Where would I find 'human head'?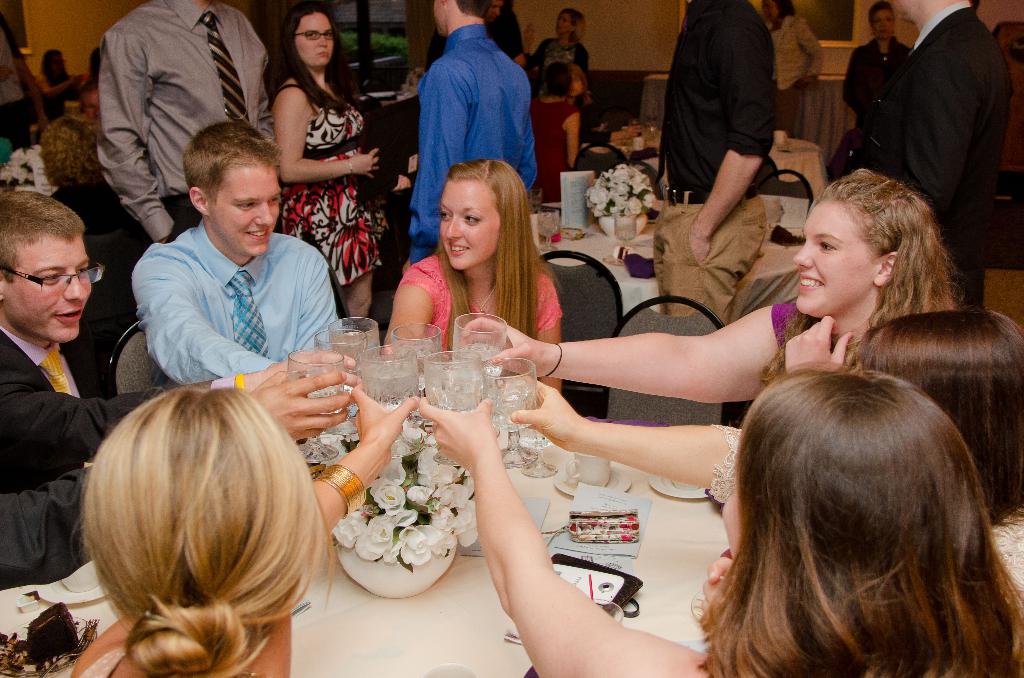
At pyautogui.locateOnScreen(543, 63, 566, 93).
